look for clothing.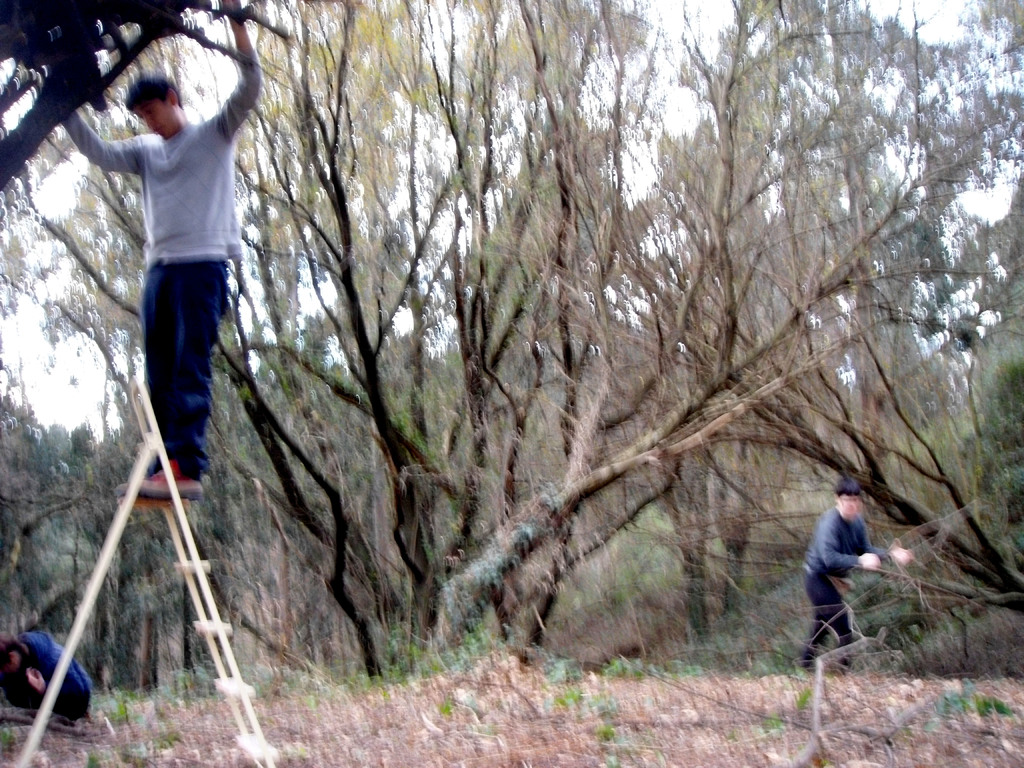
Found: (783,509,900,678).
